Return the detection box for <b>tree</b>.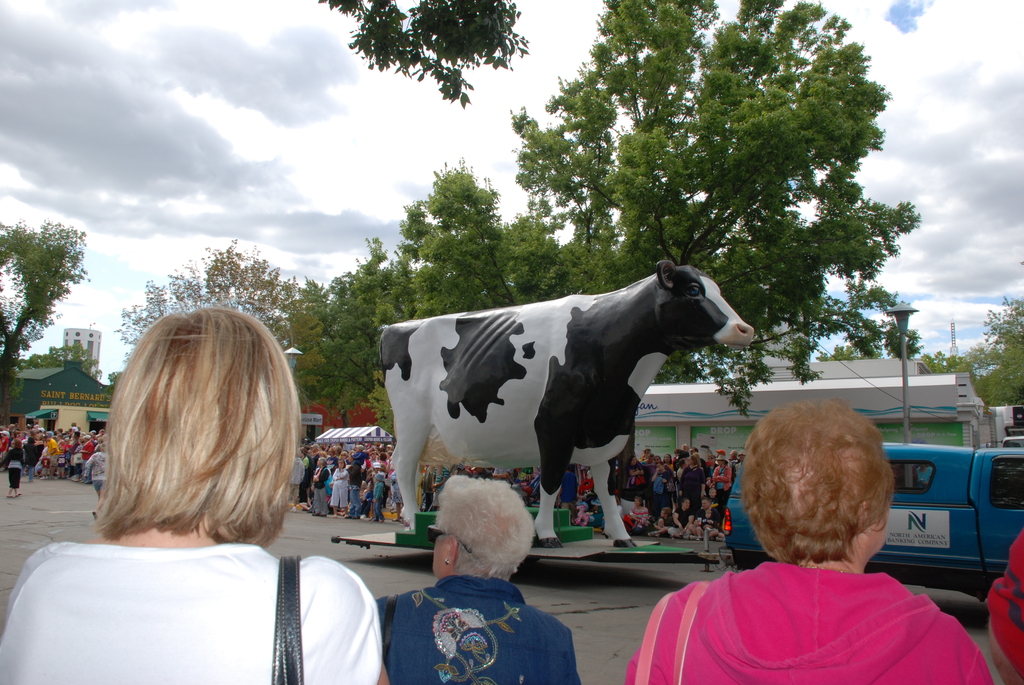
[left=919, top=349, right=979, bottom=384].
